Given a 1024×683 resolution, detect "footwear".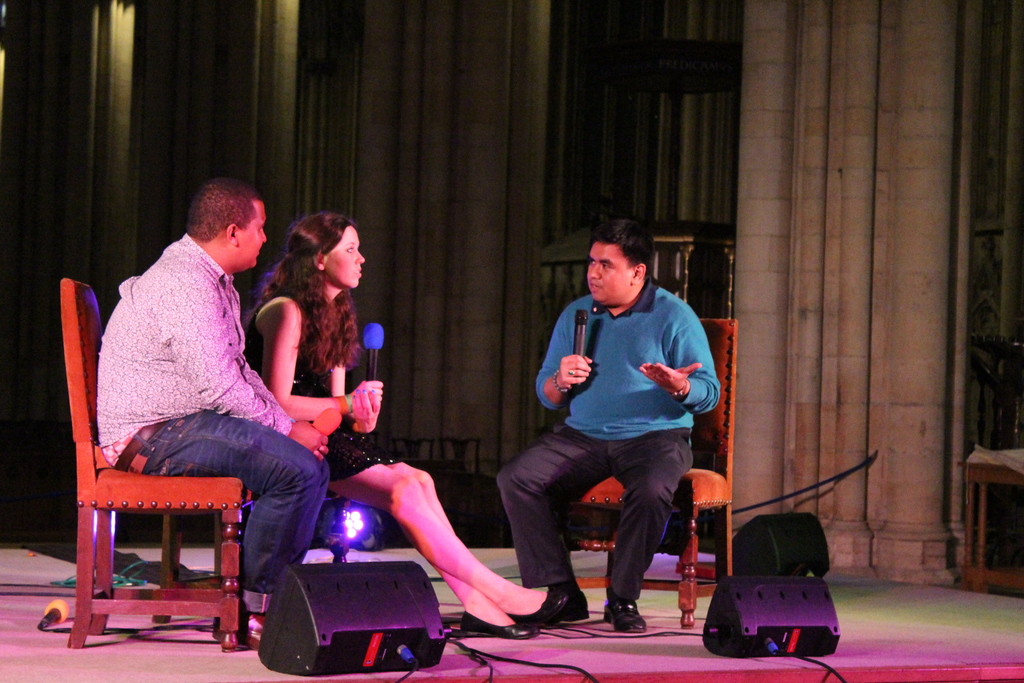
box=[458, 611, 541, 642].
